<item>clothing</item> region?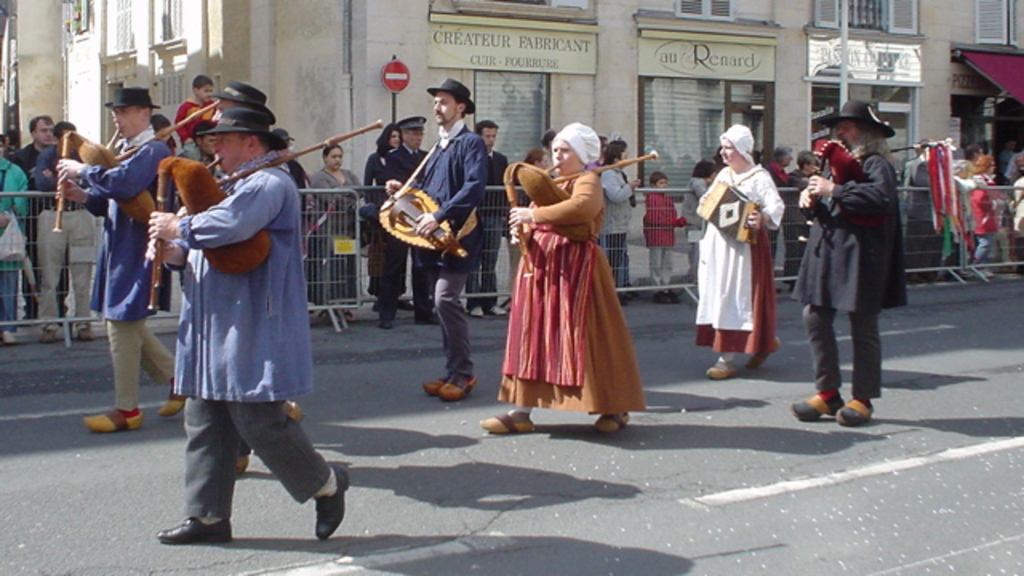
Rect(400, 229, 437, 315)
